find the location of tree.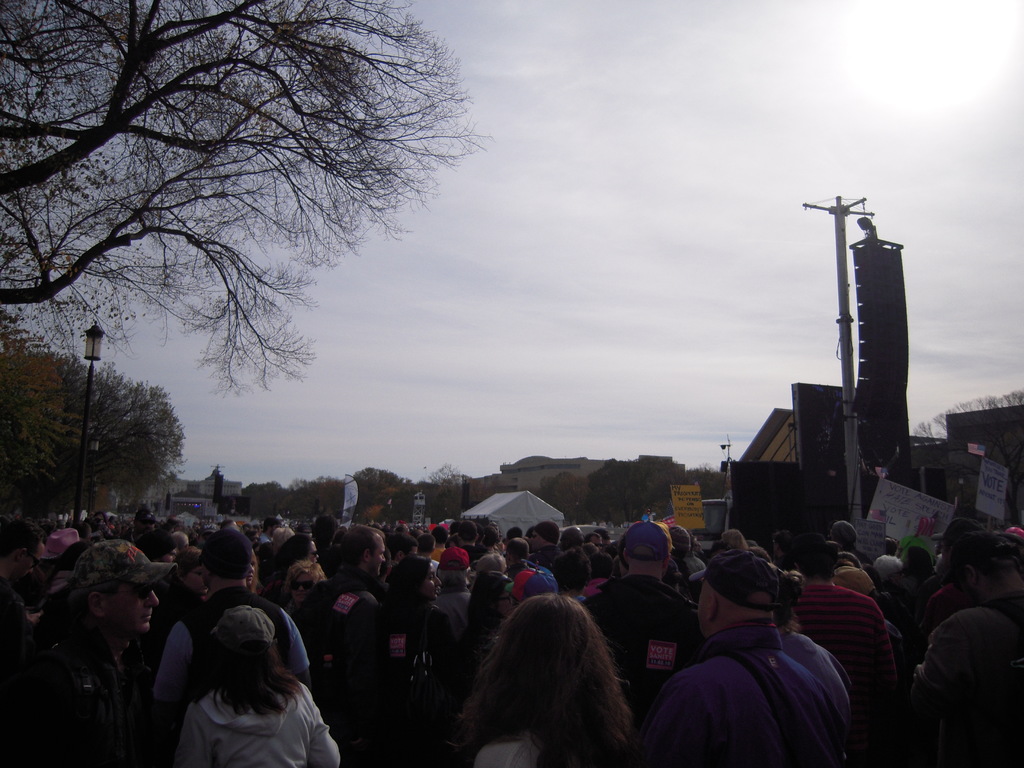
Location: box=[37, 29, 451, 445].
